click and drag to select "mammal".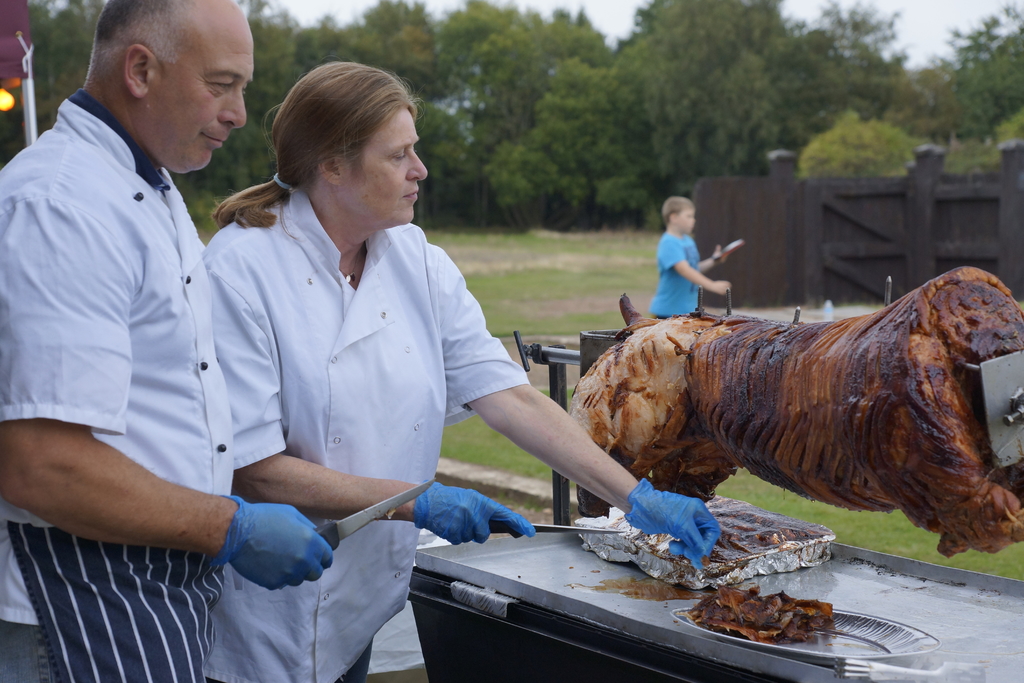
Selection: select_region(203, 50, 728, 682).
